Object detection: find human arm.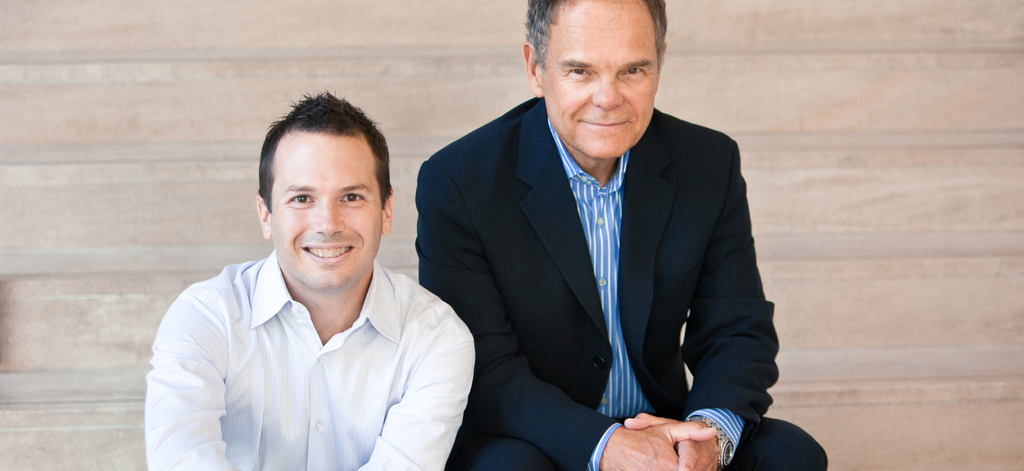
412/156/721/470.
